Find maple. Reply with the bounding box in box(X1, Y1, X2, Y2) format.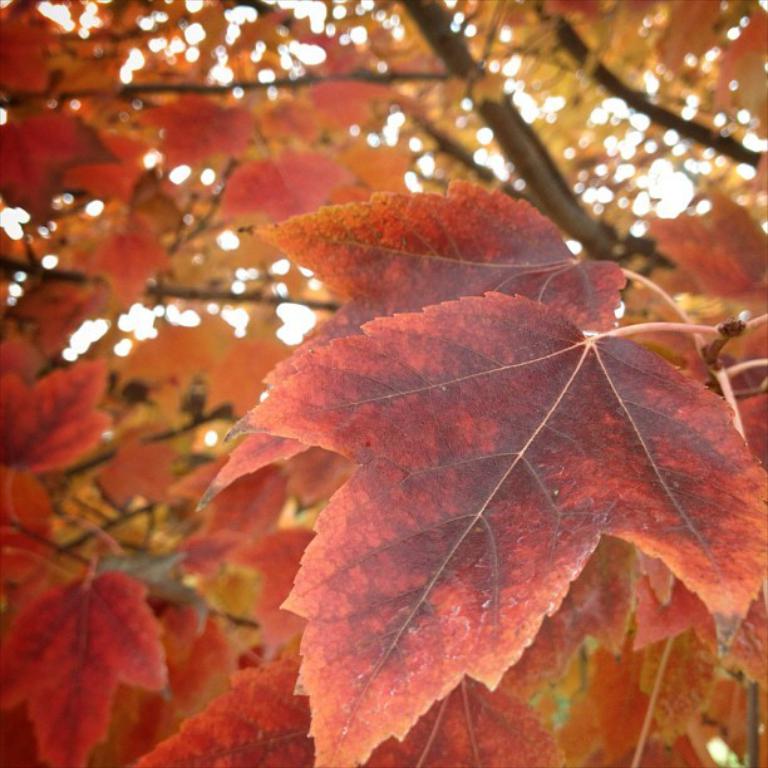
box(0, 0, 767, 767).
